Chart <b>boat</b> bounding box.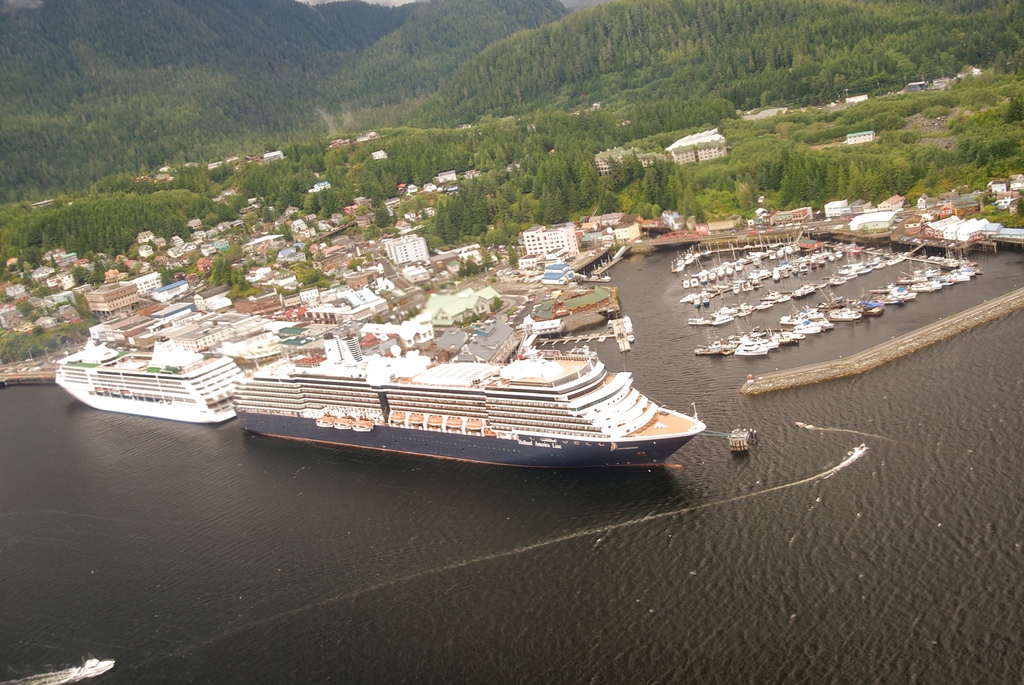
Charted: box(847, 242, 857, 254).
